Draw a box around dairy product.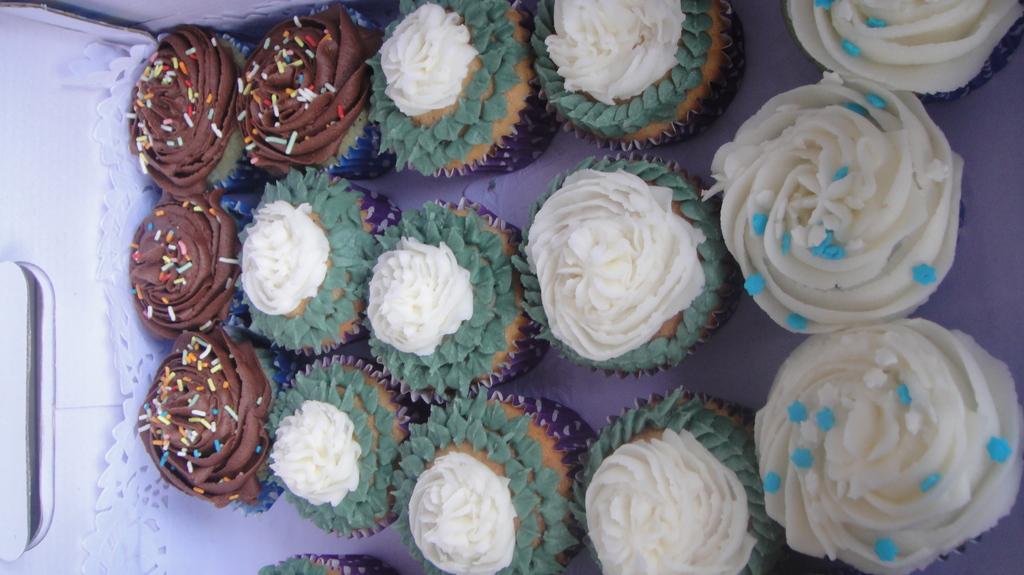
Rect(136, 193, 264, 348).
